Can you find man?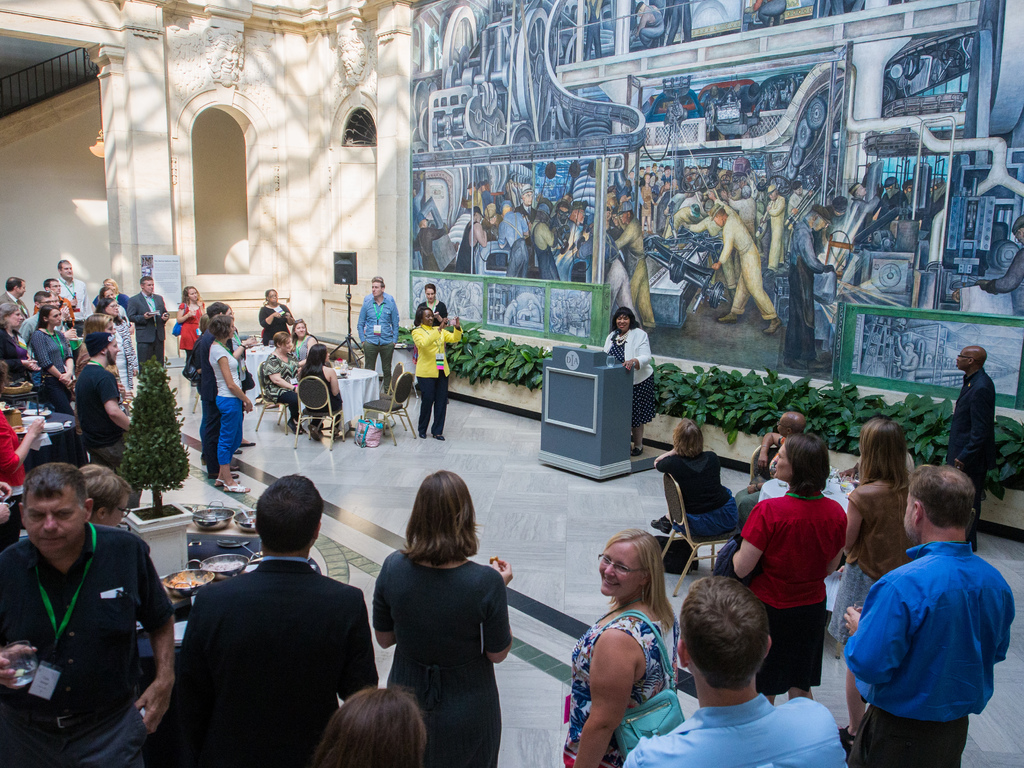
Yes, bounding box: select_region(842, 463, 1017, 767).
